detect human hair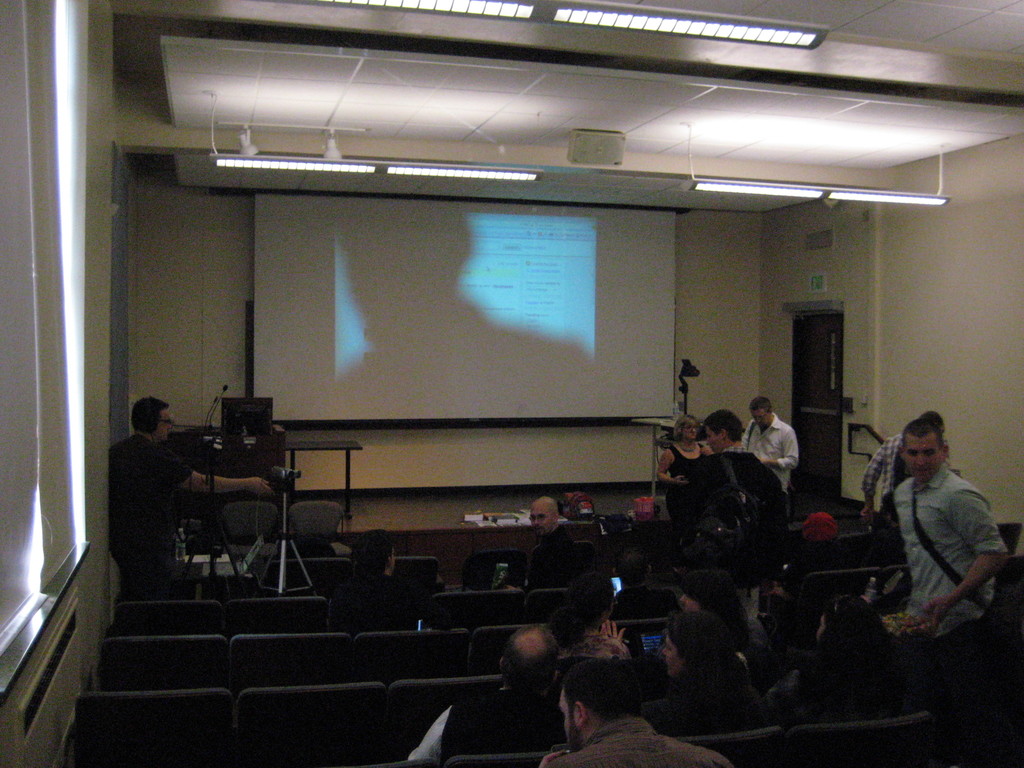
x1=748 y1=397 x2=772 y2=414
